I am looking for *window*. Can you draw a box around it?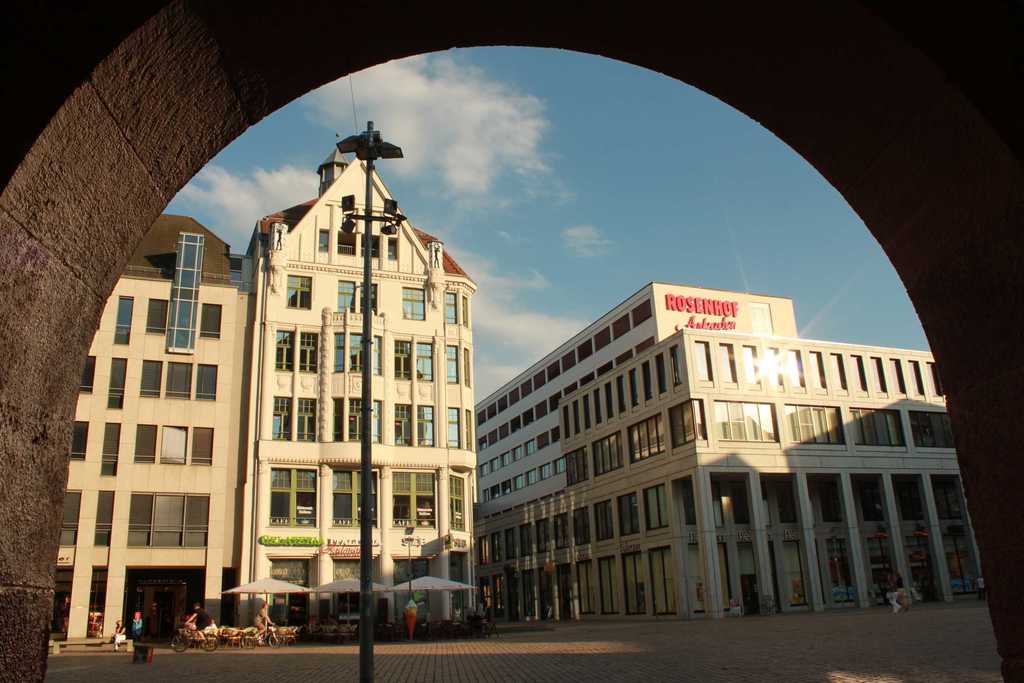
Sure, the bounding box is 417, 403, 433, 447.
